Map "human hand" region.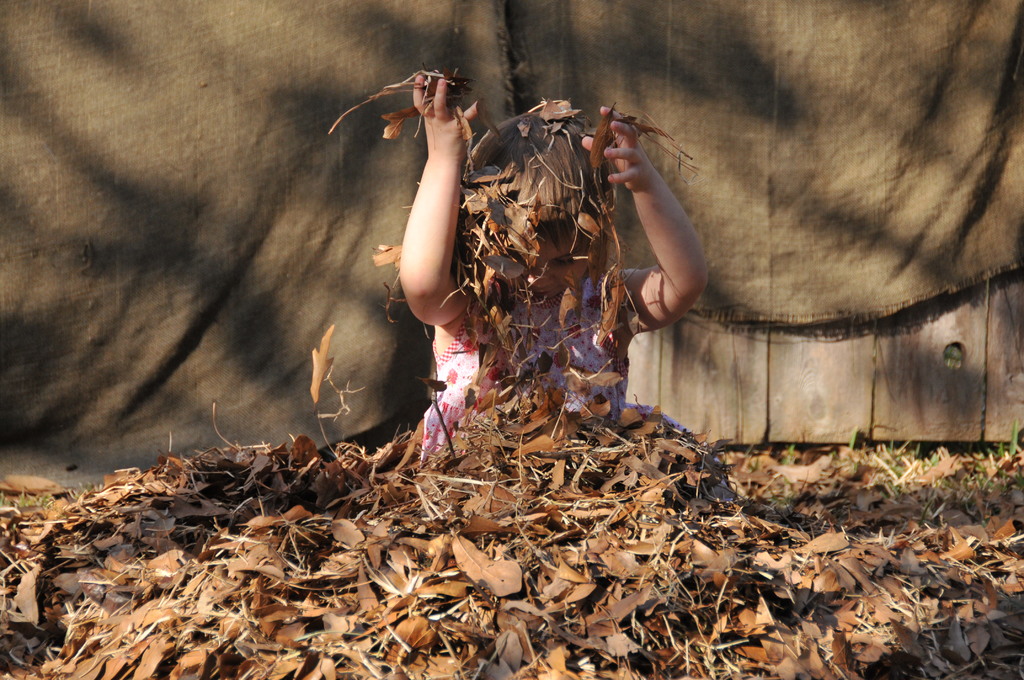
Mapped to 415, 74, 478, 163.
